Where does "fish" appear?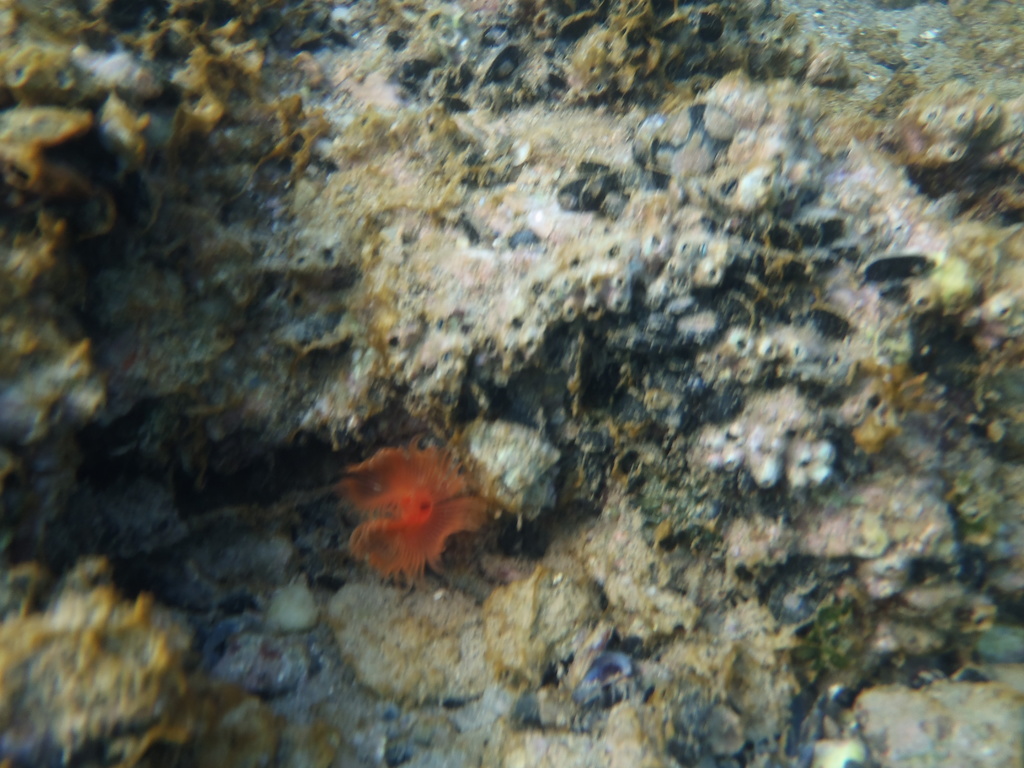
Appears at [left=325, top=428, right=490, bottom=600].
